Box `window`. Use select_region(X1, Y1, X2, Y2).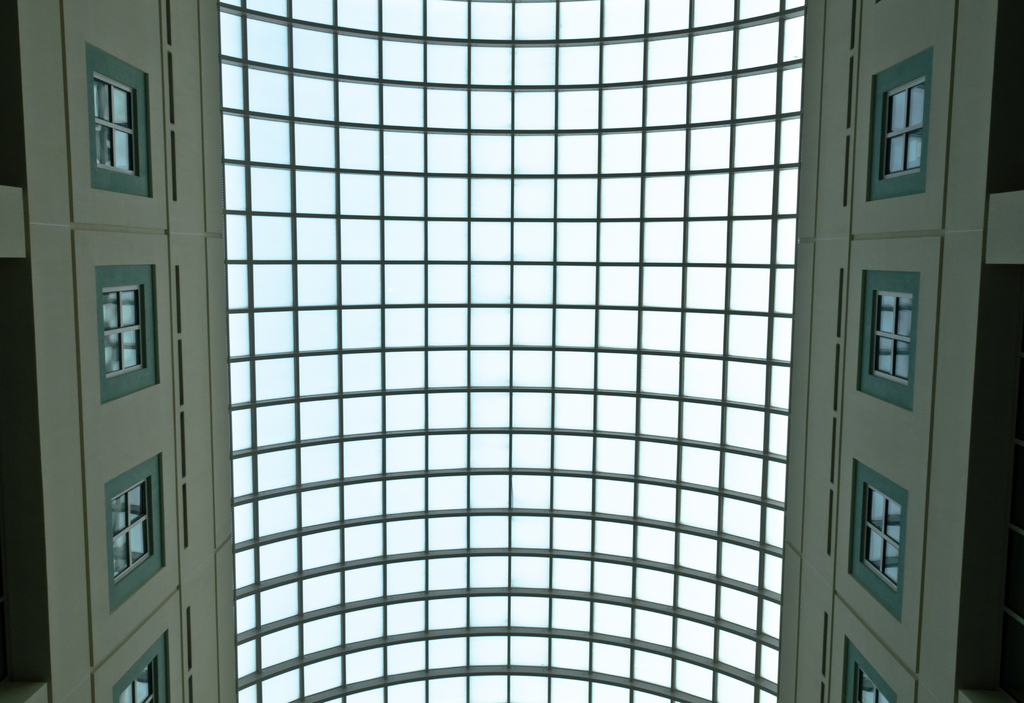
select_region(886, 83, 936, 177).
